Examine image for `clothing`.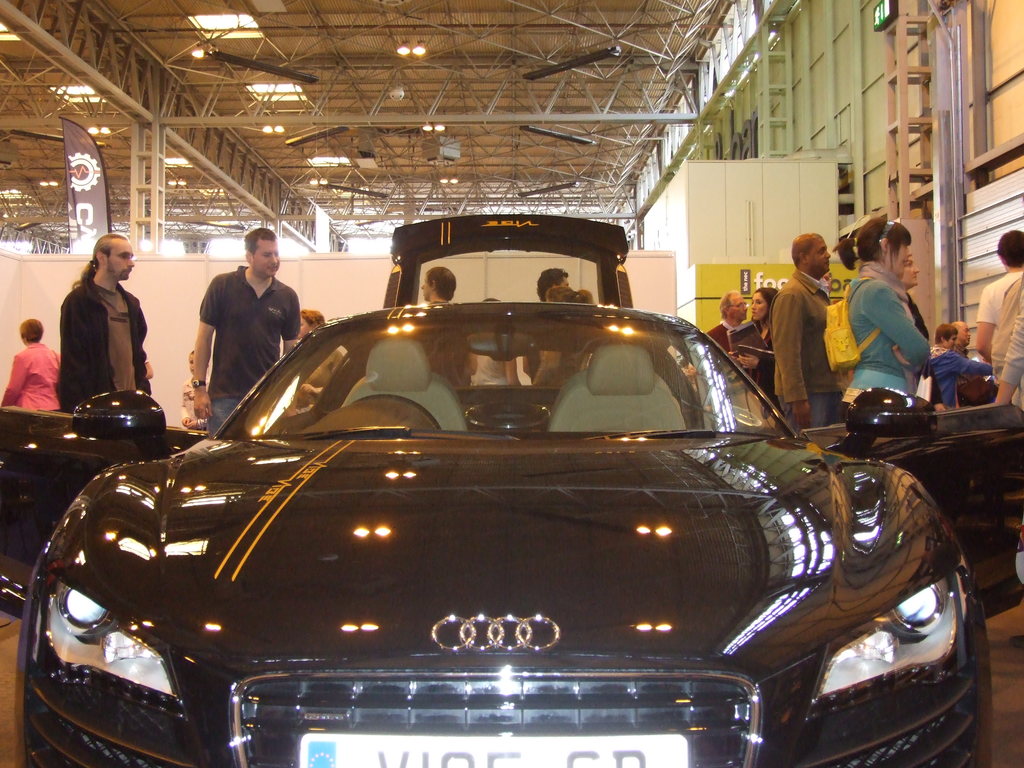
Examination result: (979, 266, 1016, 378).
